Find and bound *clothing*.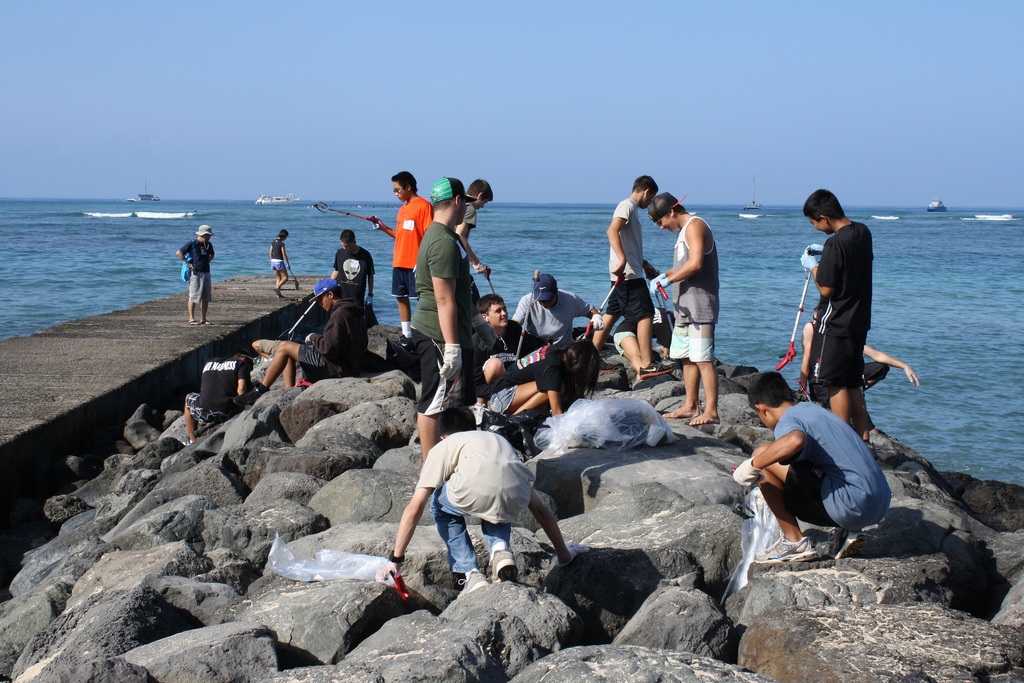
Bound: <box>335,249,381,306</box>.
